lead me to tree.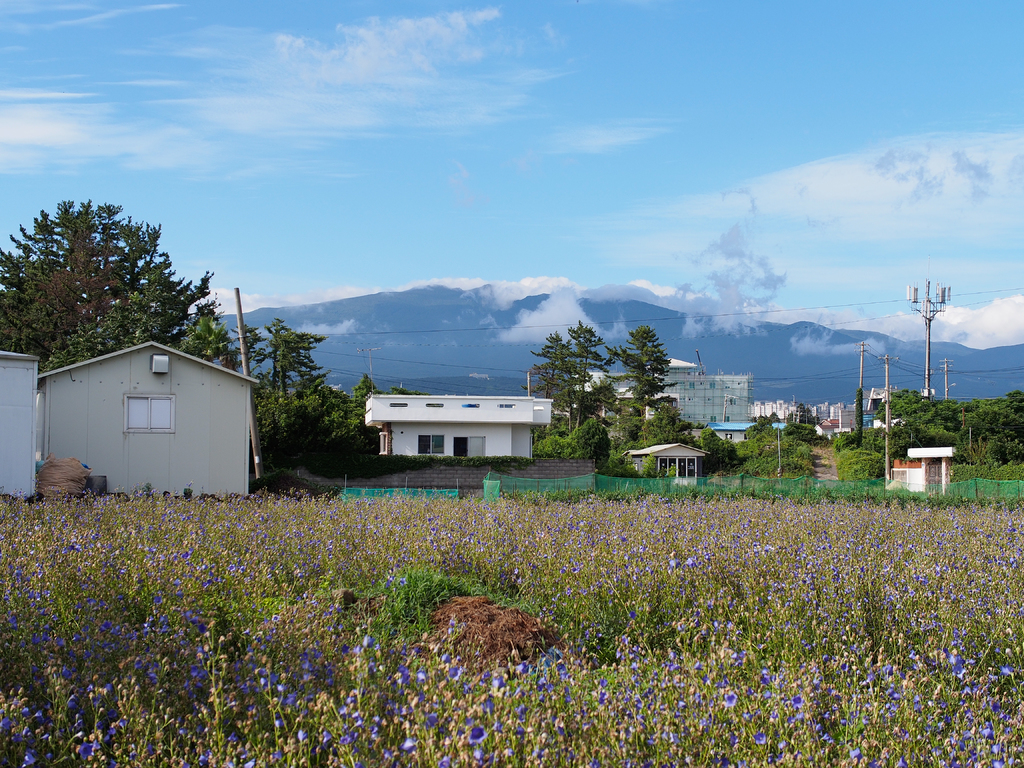
Lead to [556, 320, 621, 431].
